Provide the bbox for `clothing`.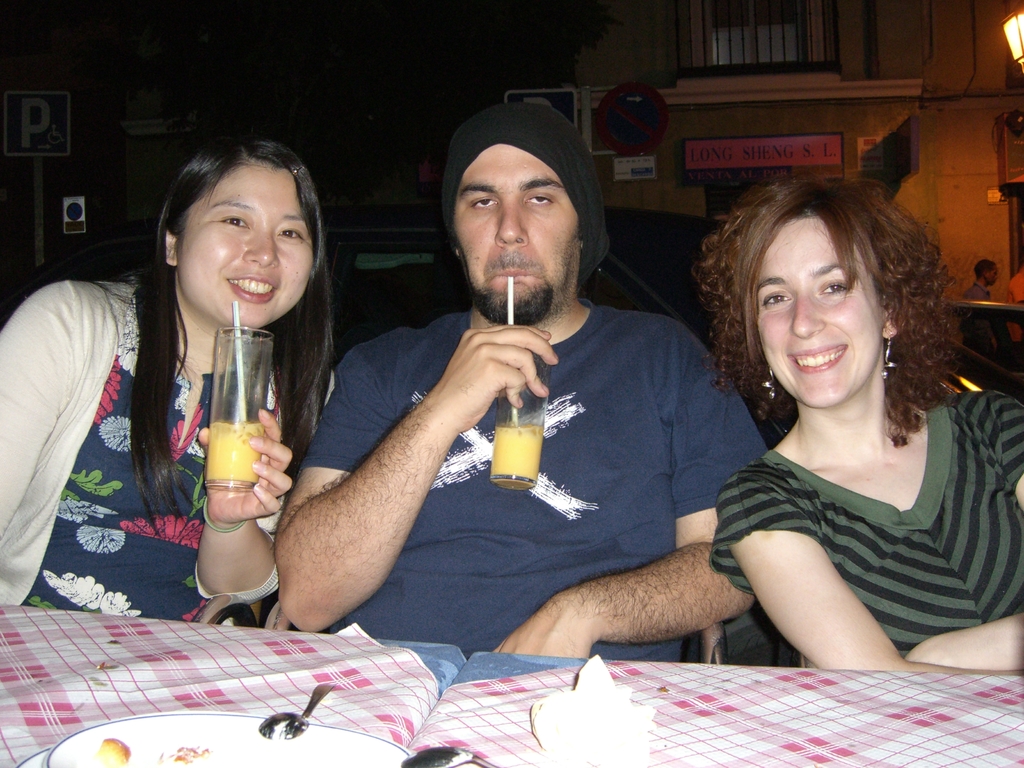
detection(301, 308, 778, 650).
